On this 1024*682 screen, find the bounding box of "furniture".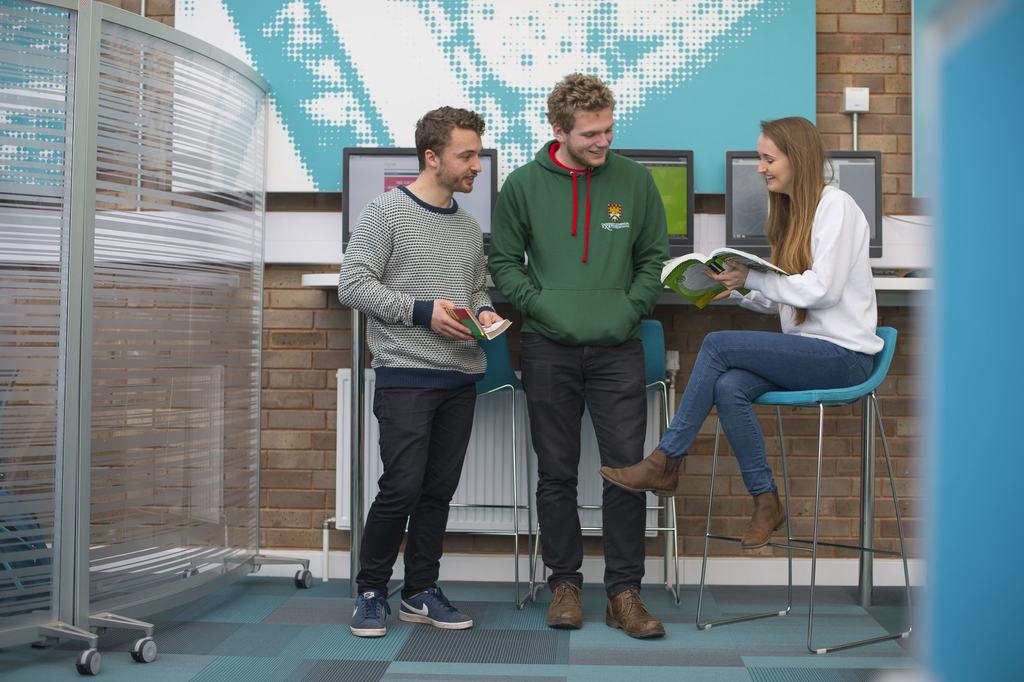
Bounding box: box(695, 327, 911, 656).
